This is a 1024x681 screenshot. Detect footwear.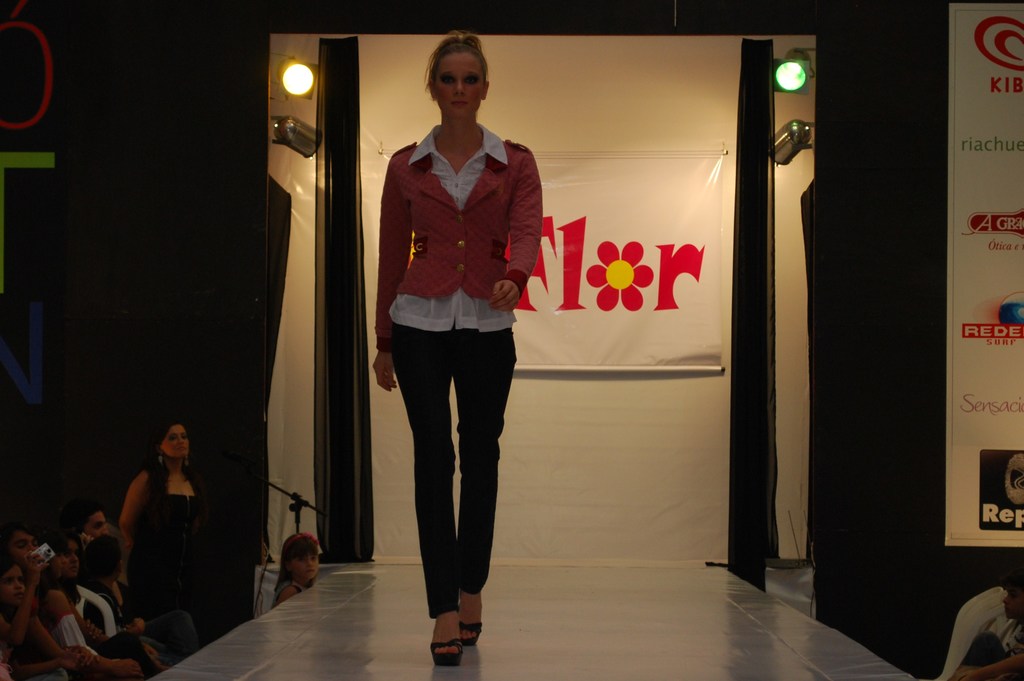
x1=456 y1=621 x2=483 y2=646.
